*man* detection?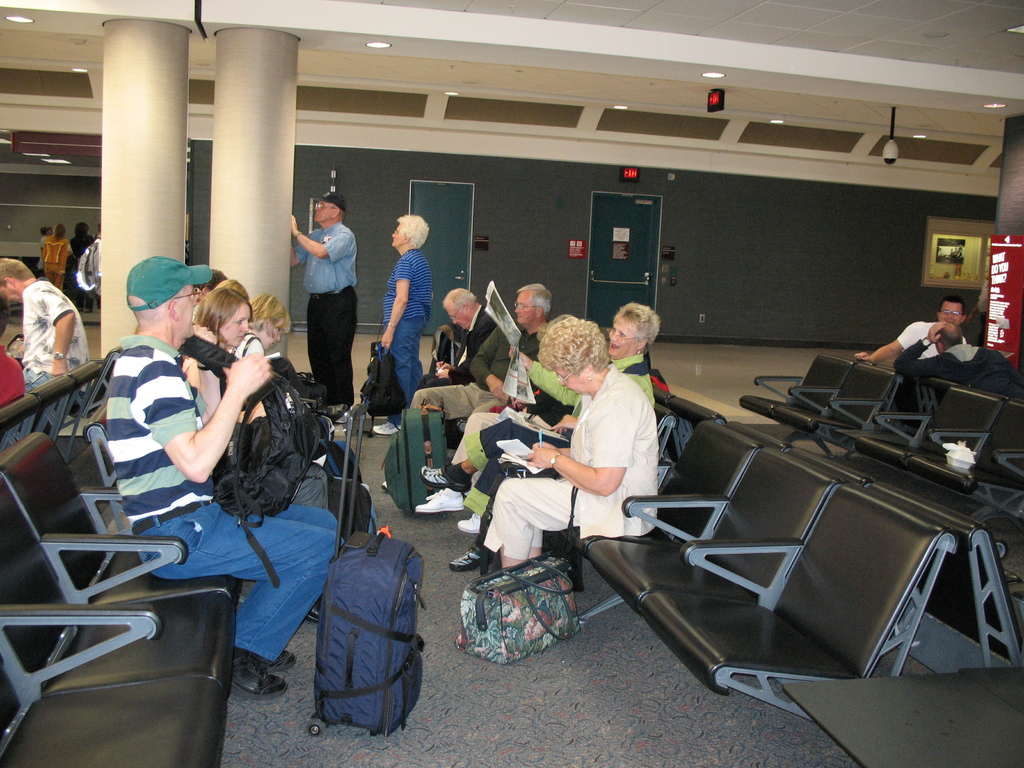
[109, 252, 346, 696]
